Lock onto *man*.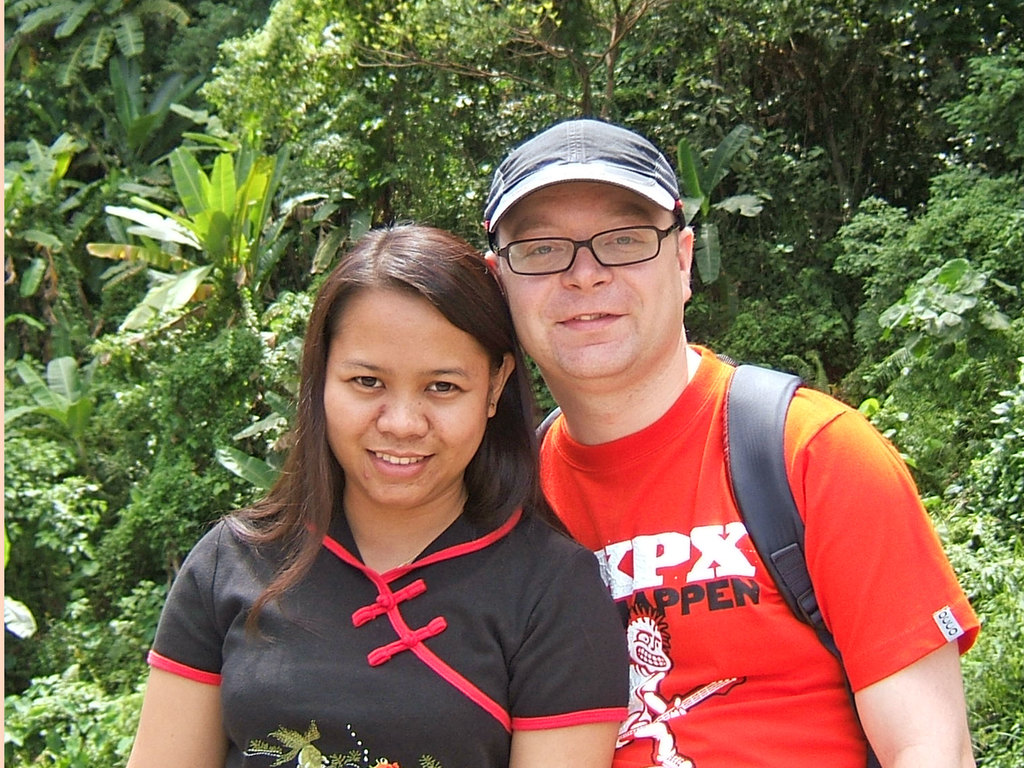
Locked: <region>488, 133, 974, 763</region>.
